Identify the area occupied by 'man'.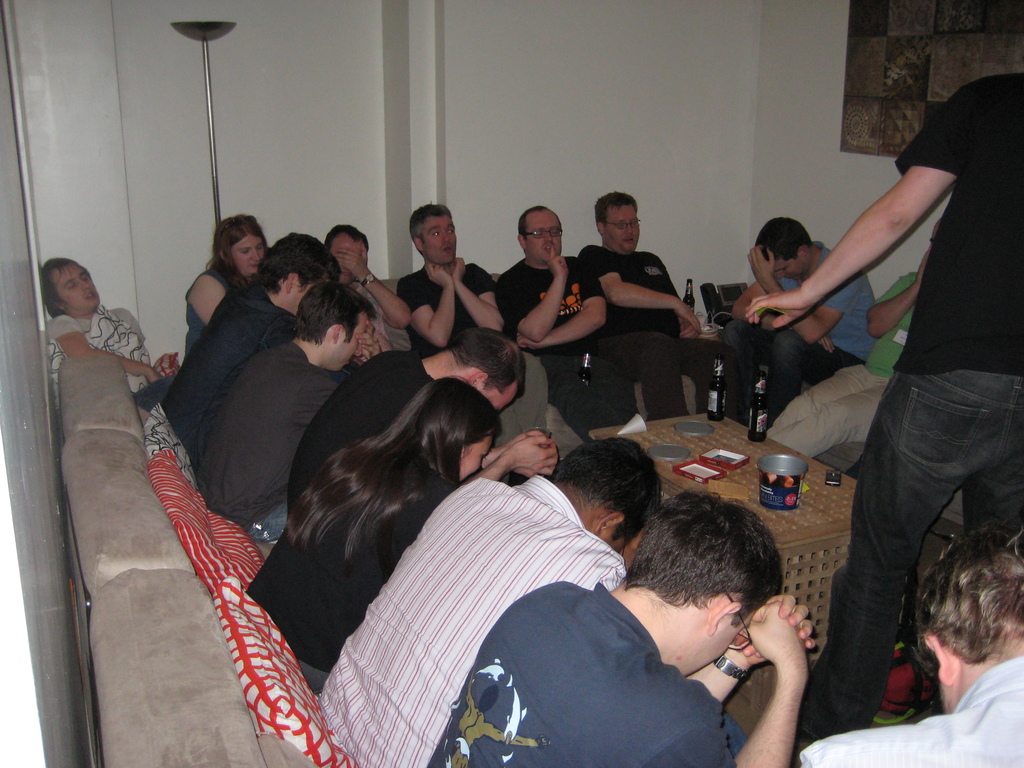
Area: <region>161, 230, 342, 442</region>.
